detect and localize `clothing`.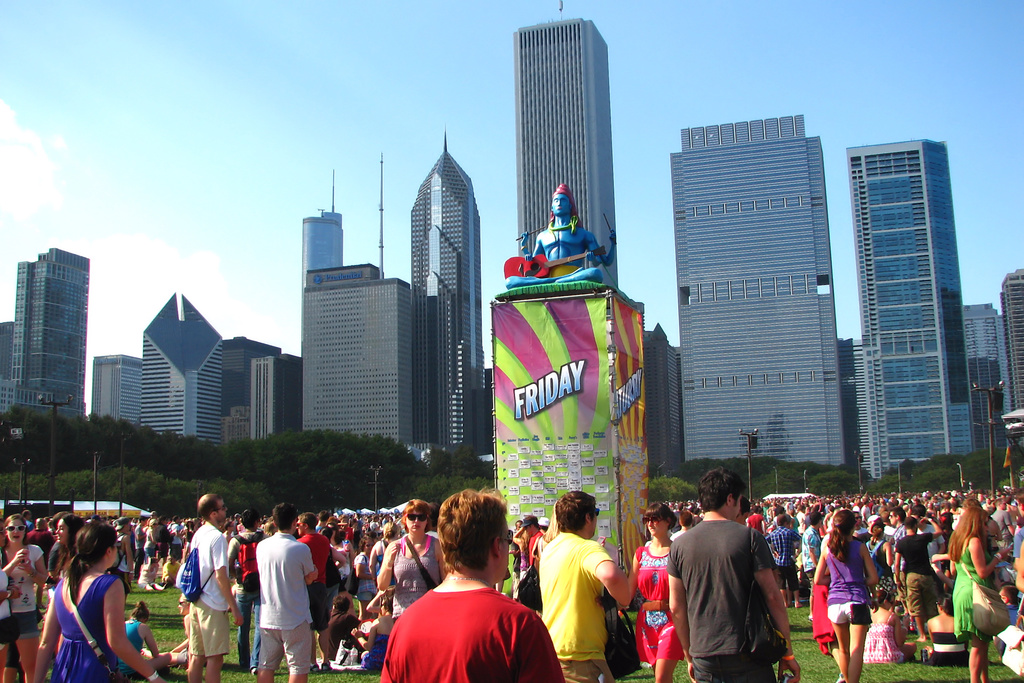
Localized at box(664, 523, 781, 682).
